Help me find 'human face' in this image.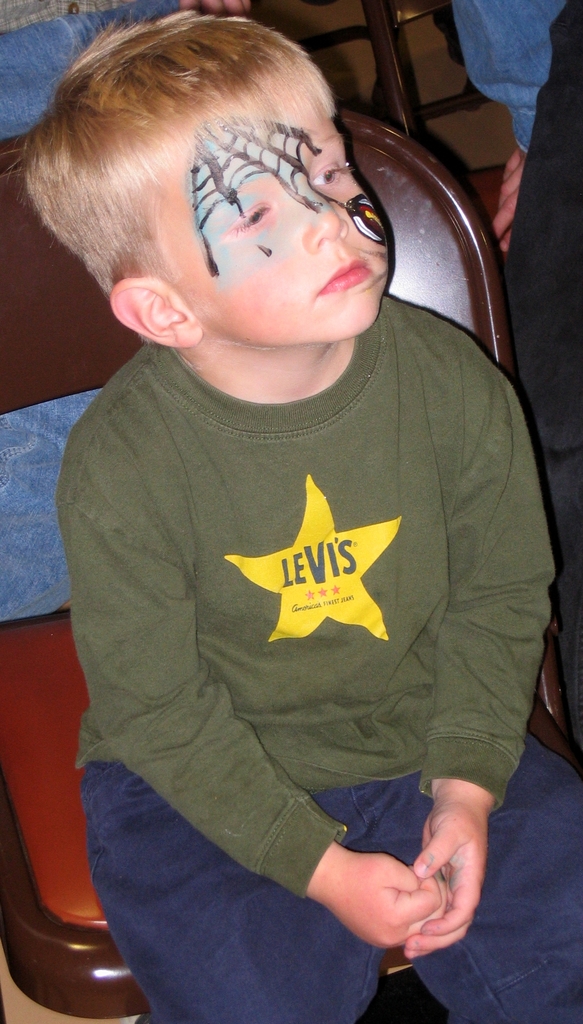
Found it: 157:63:390:353.
